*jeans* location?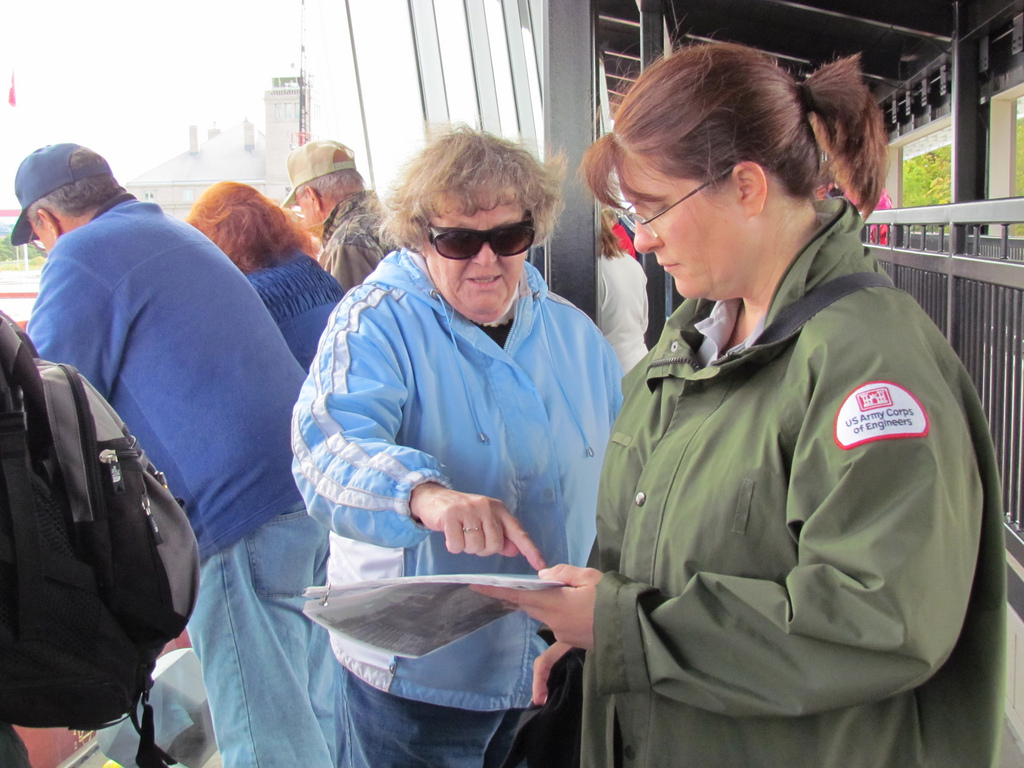
[left=183, top=494, right=336, bottom=767]
